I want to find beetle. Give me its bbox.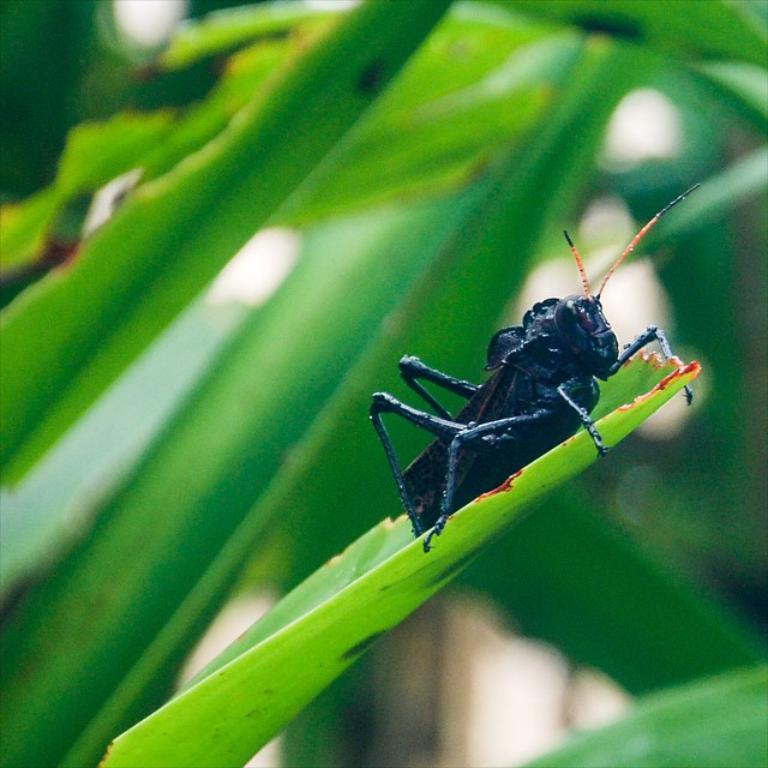
[x1=365, y1=180, x2=697, y2=539].
